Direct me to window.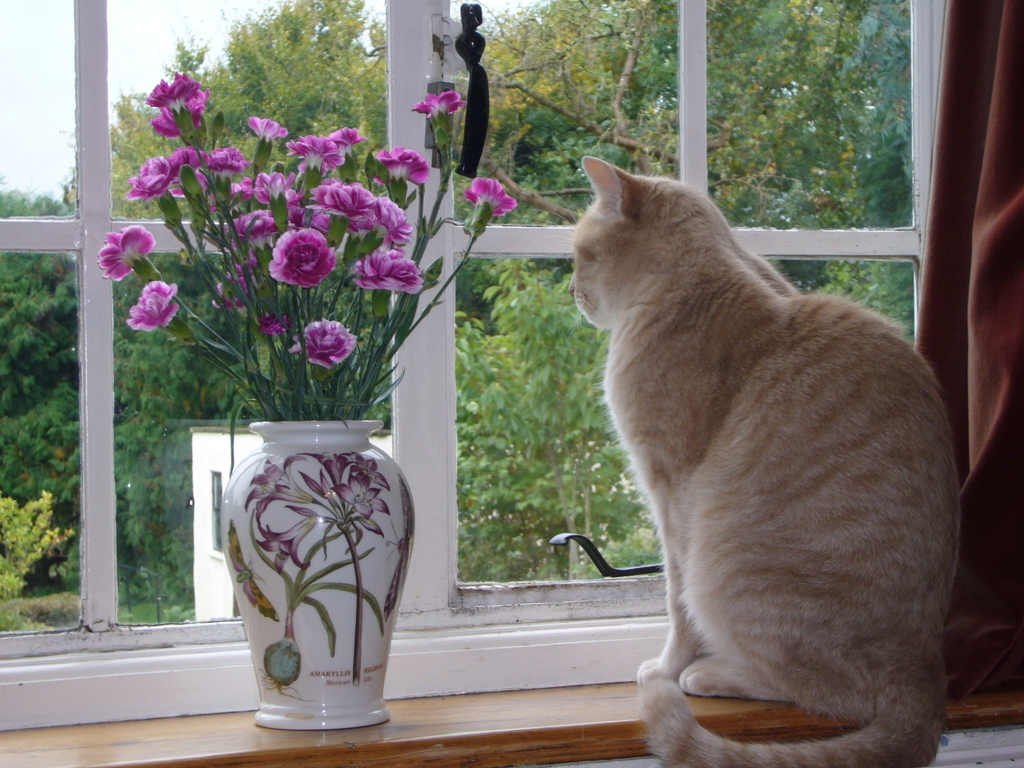
Direction: detection(0, 0, 948, 730).
